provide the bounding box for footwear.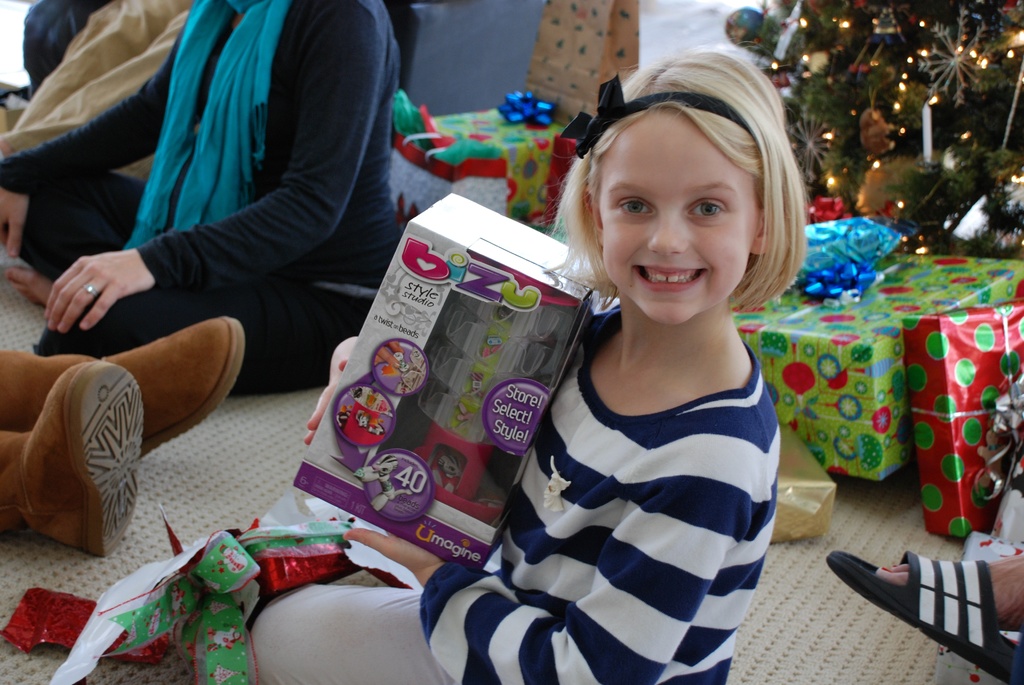
left=0, top=312, right=246, bottom=465.
